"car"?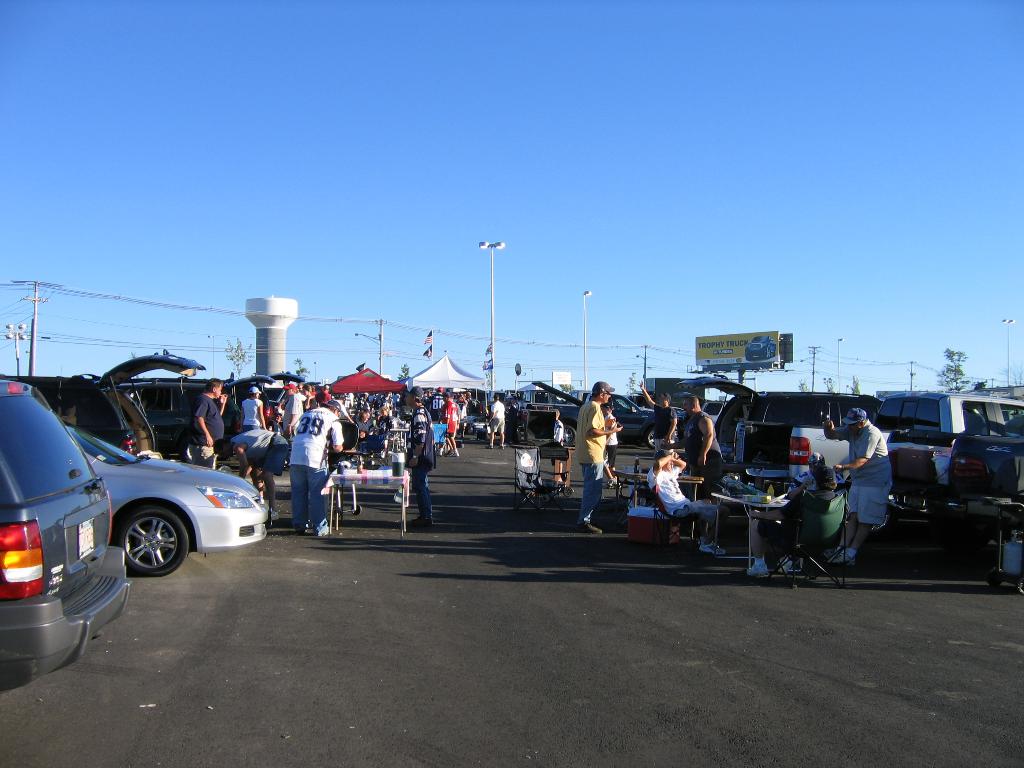
crop(12, 346, 204, 447)
